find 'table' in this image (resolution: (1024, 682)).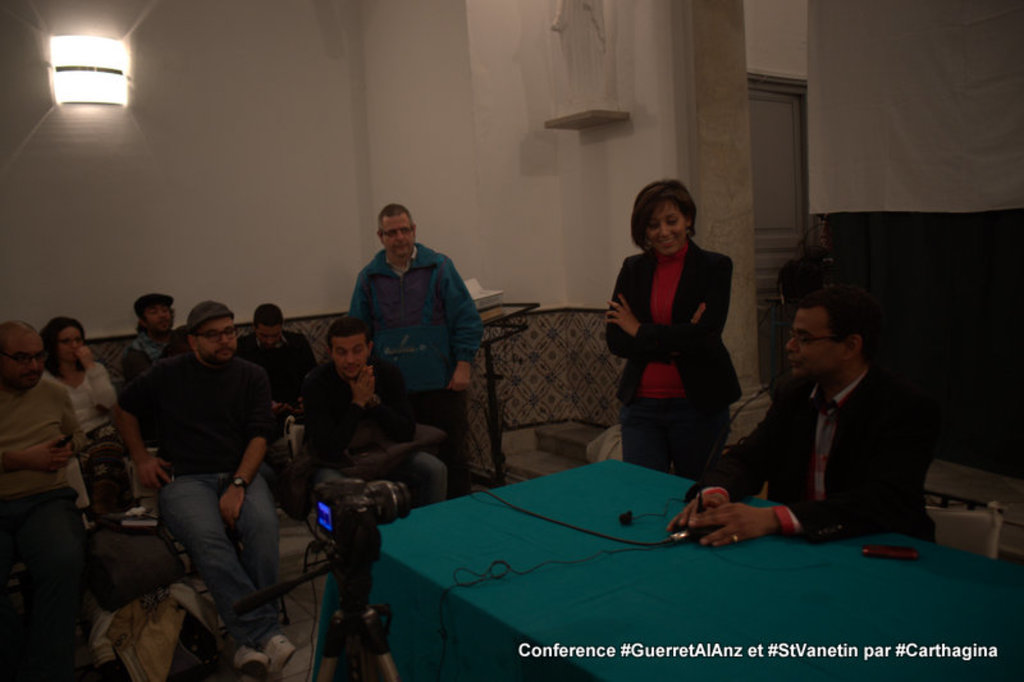
{"x1": 319, "y1": 461, "x2": 1023, "y2": 681}.
